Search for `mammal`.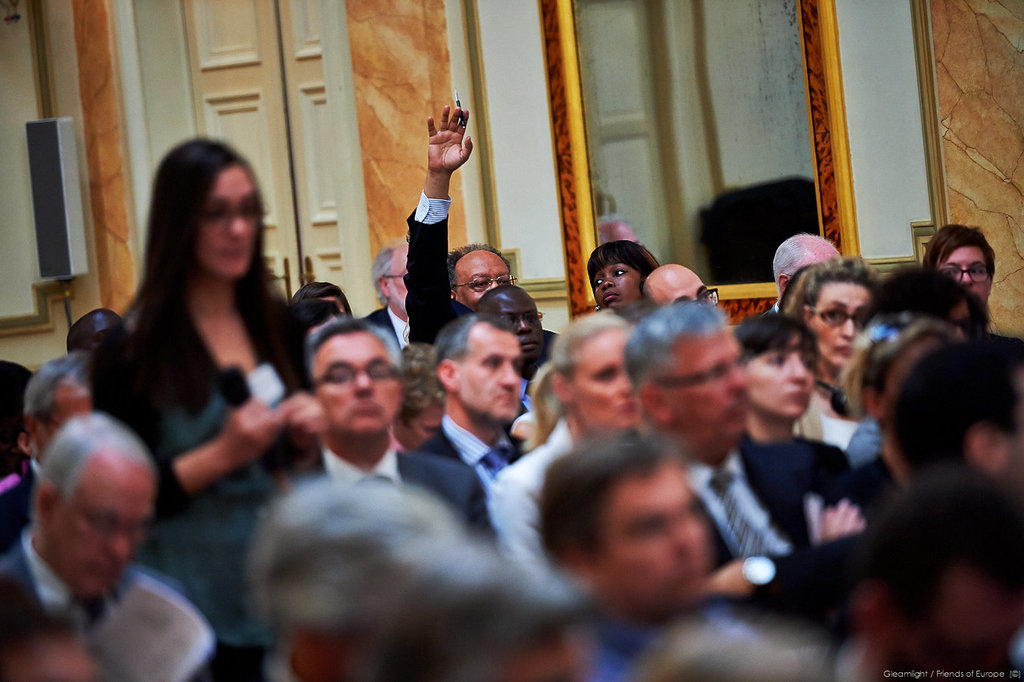
Found at [364, 239, 409, 351].
